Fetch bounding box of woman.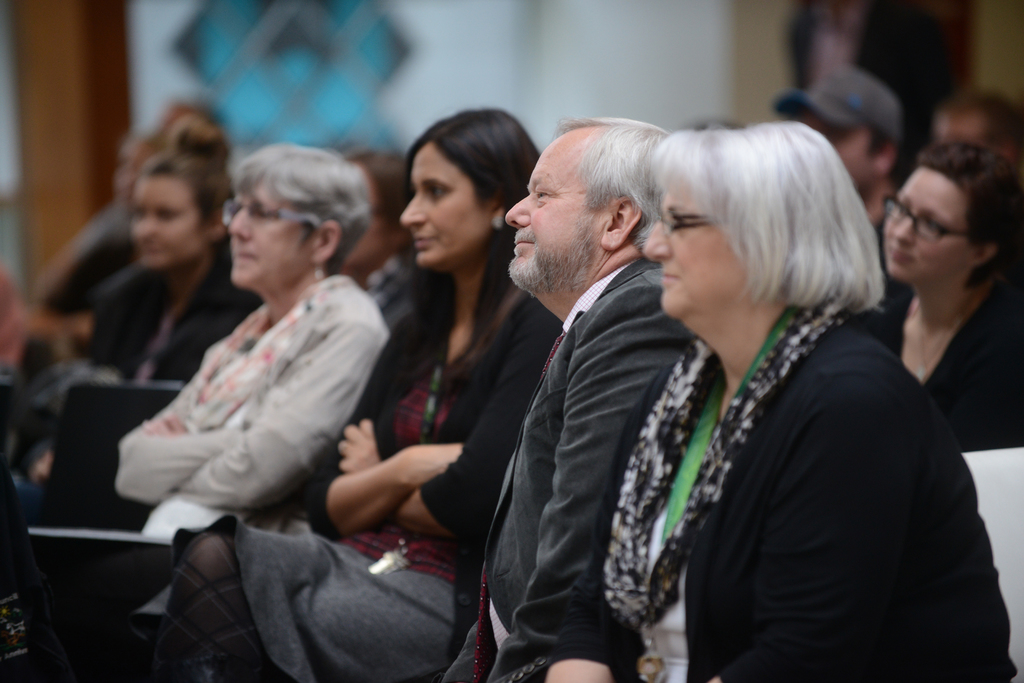
Bbox: box(131, 108, 561, 682).
